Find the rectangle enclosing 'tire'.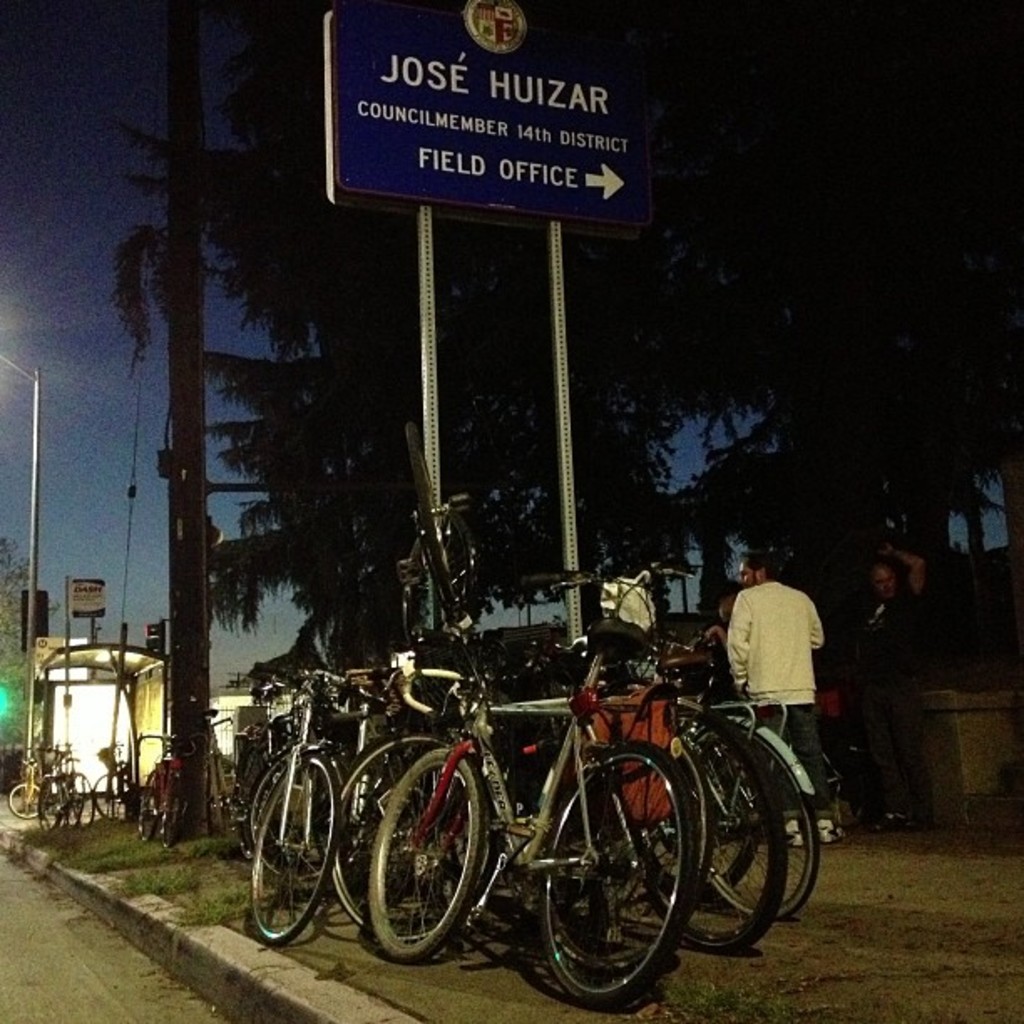
[left=161, top=776, right=182, bottom=847].
